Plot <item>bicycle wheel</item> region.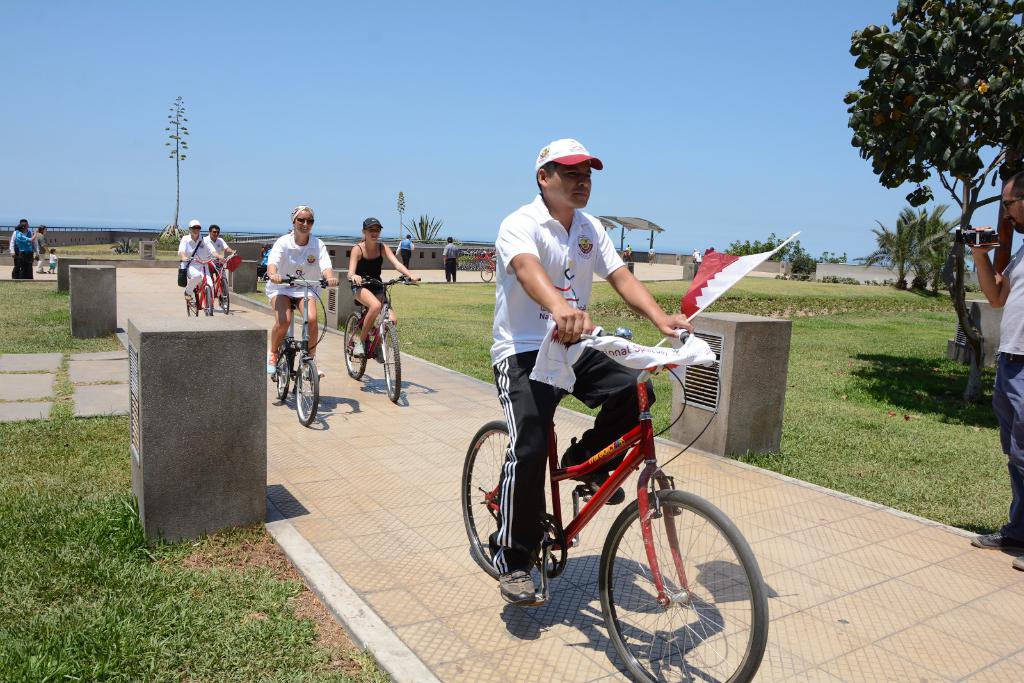
Plotted at l=341, t=311, r=364, b=375.
